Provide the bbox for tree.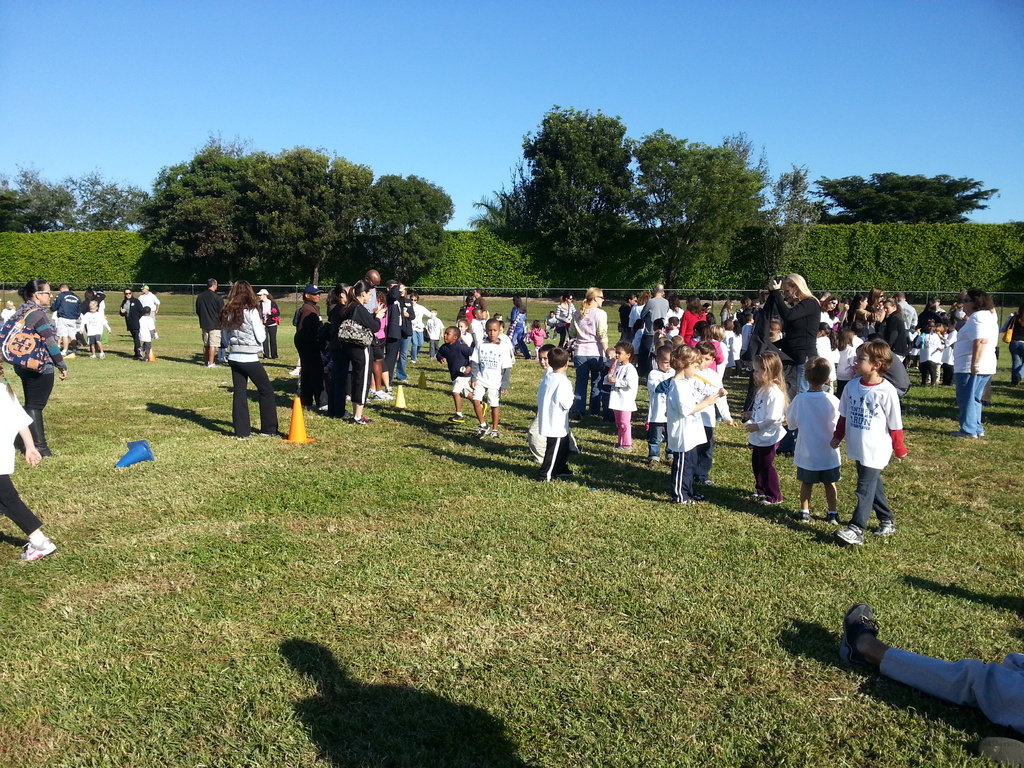
bbox=(60, 166, 153, 230).
